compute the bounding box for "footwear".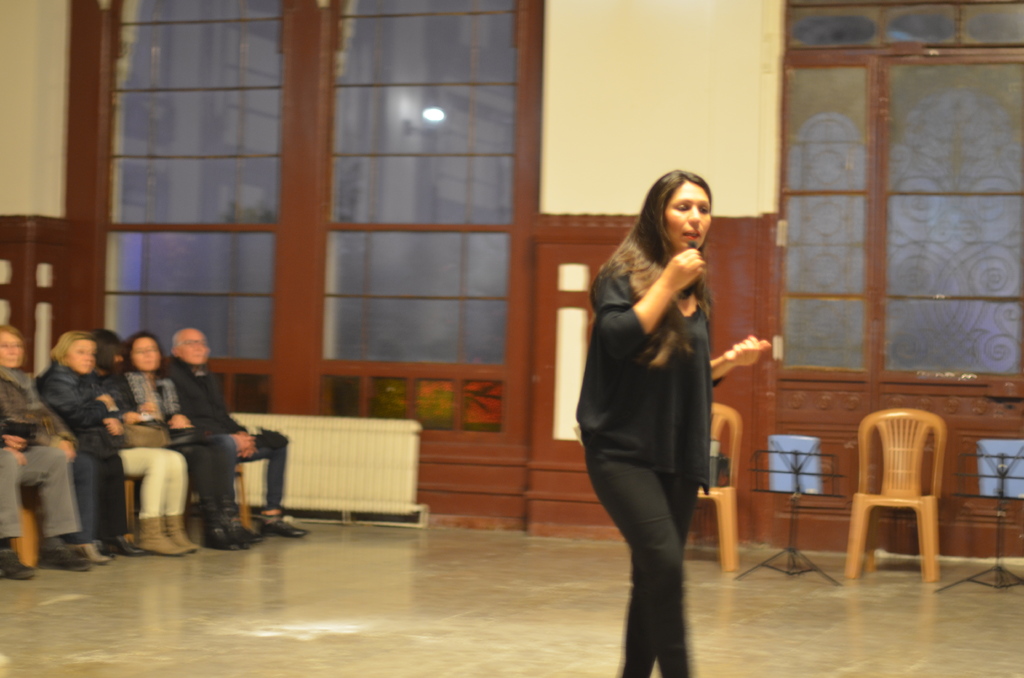
112:536:156:561.
